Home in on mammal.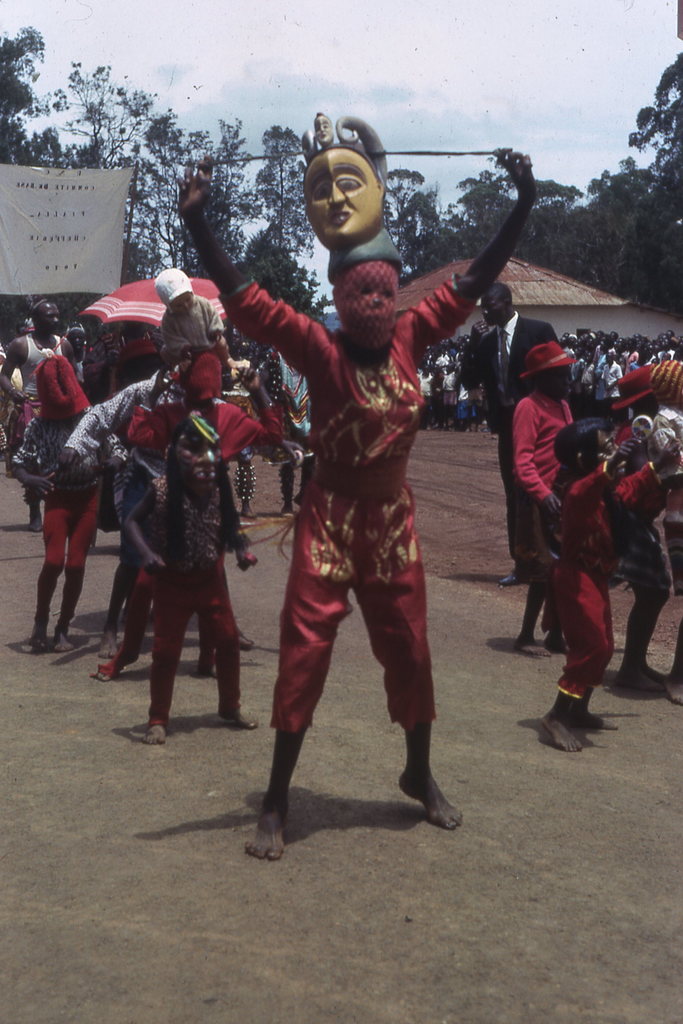
Homed in at Rect(177, 148, 539, 860).
